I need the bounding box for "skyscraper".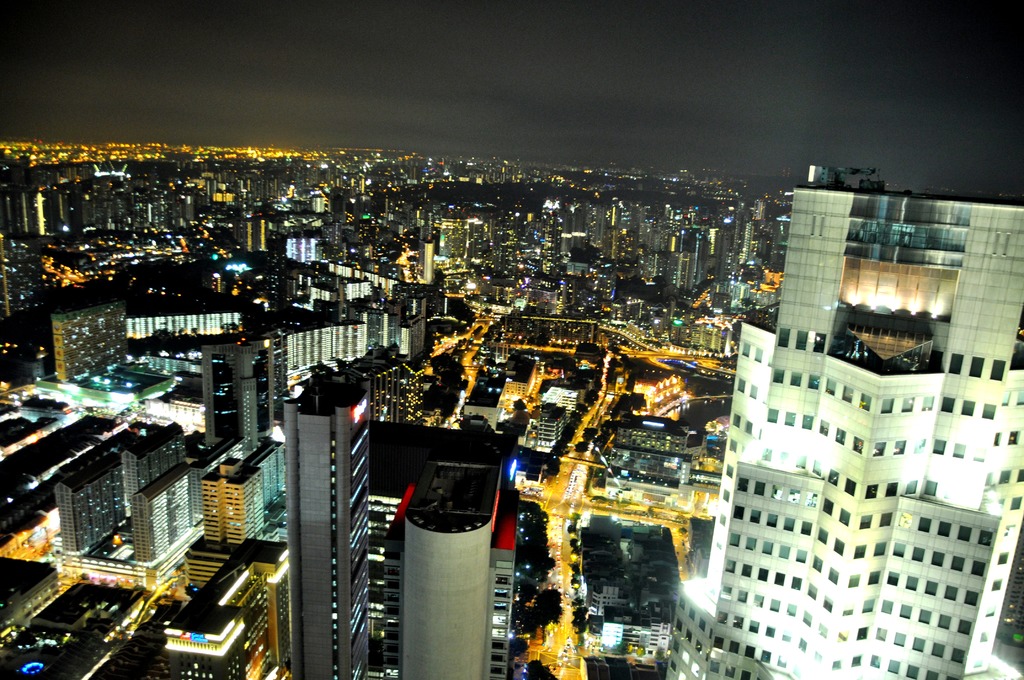
Here it is: BBox(729, 161, 994, 620).
